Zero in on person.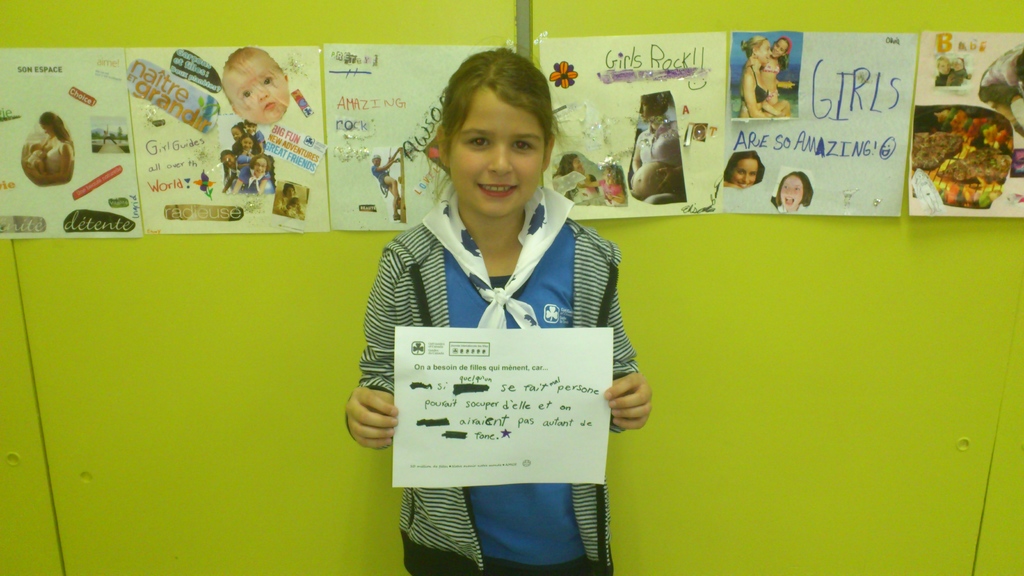
Zeroed in: bbox=(372, 53, 646, 556).
